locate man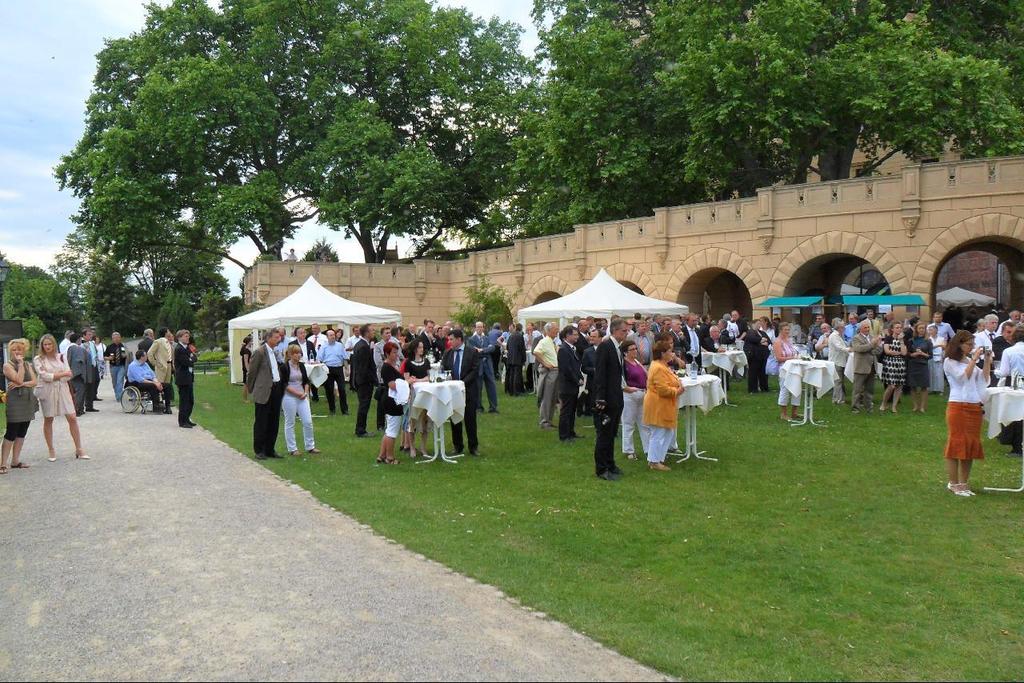
x1=109 y1=332 x2=129 y2=396
